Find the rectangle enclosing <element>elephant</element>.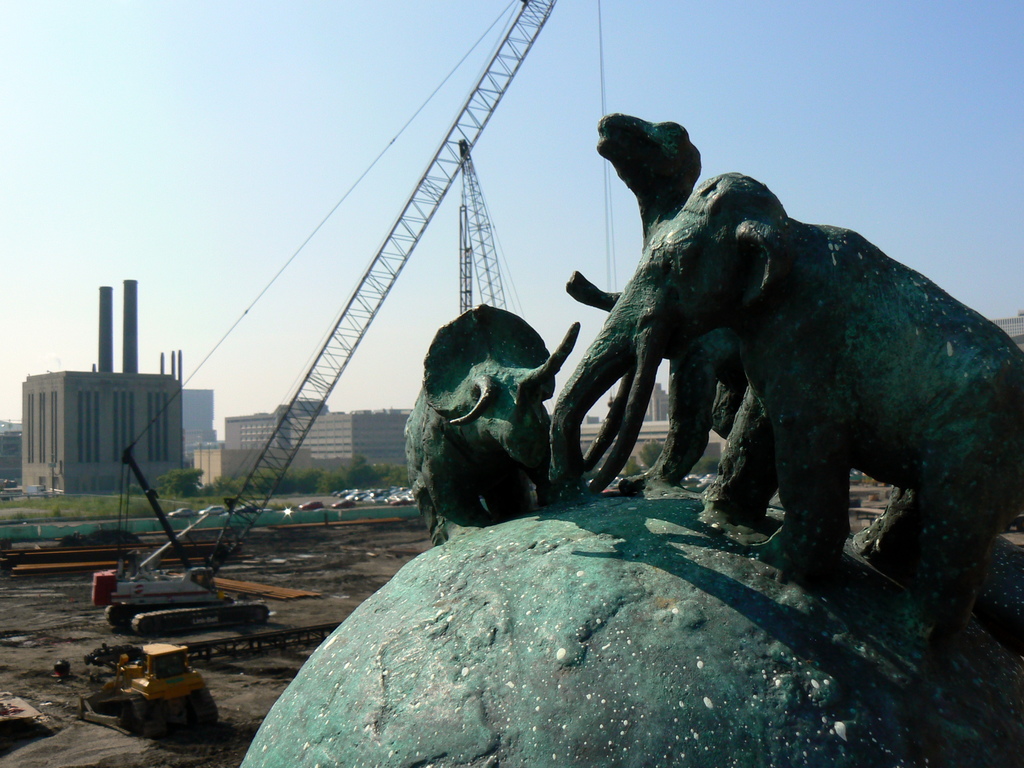
[x1=540, y1=131, x2=1014, y2=608].
